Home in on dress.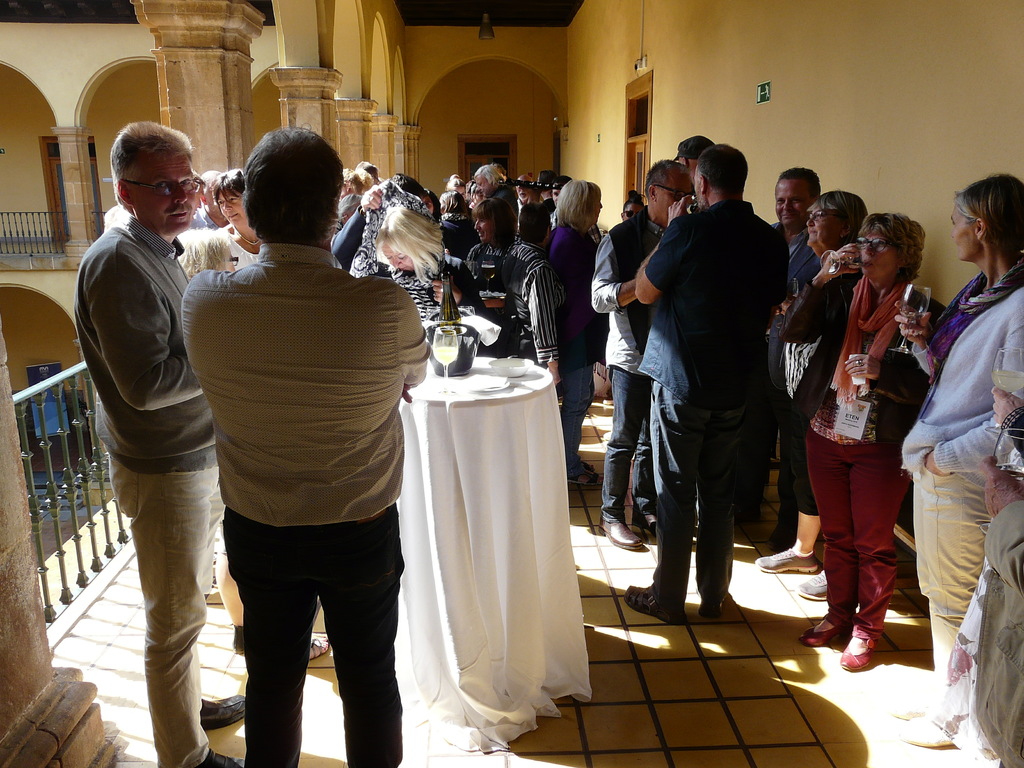
Homed in at Rect(468, 237, 528, 354).
